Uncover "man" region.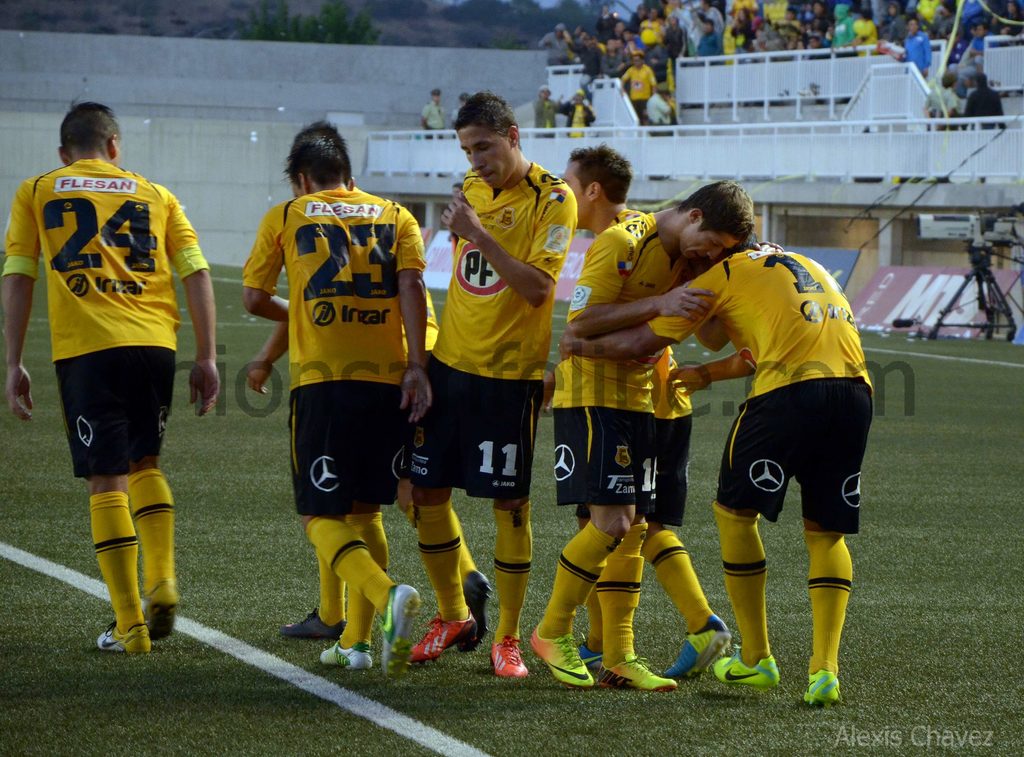
Uncovered: (684, 18, 719, 60).
